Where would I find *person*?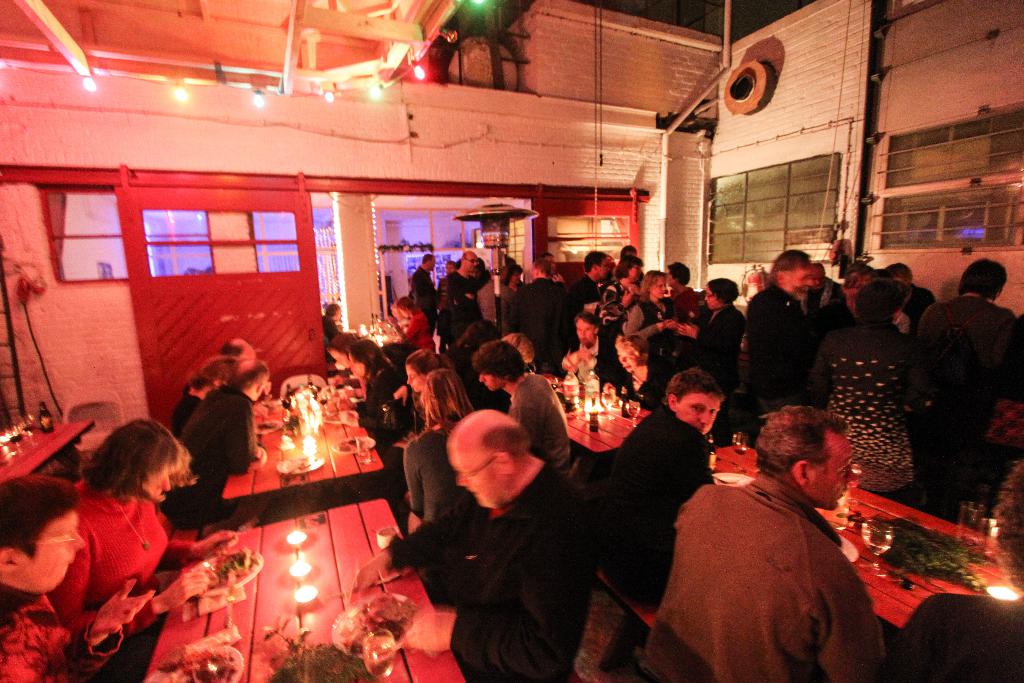
At [566,250,604,319].
